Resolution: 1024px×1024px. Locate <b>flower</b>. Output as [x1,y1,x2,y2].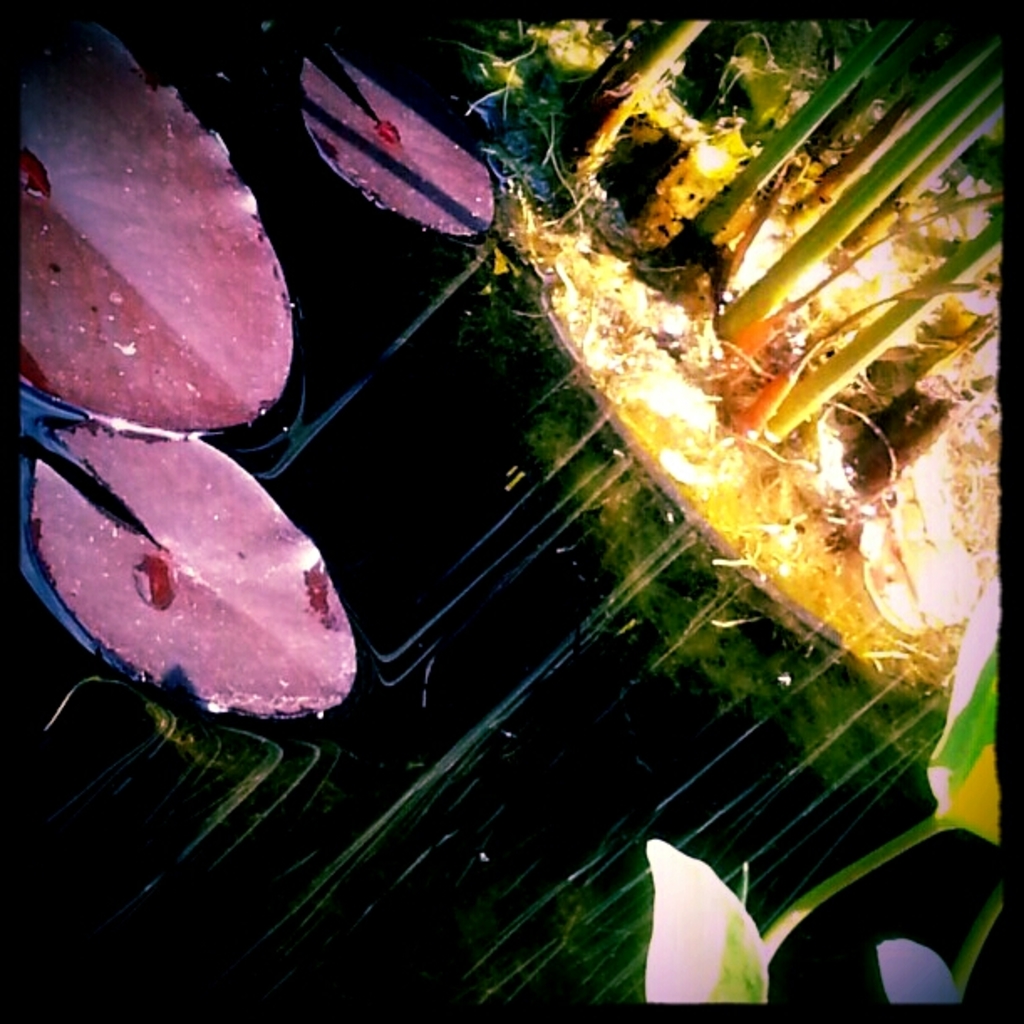
[622,840,774,1007].
